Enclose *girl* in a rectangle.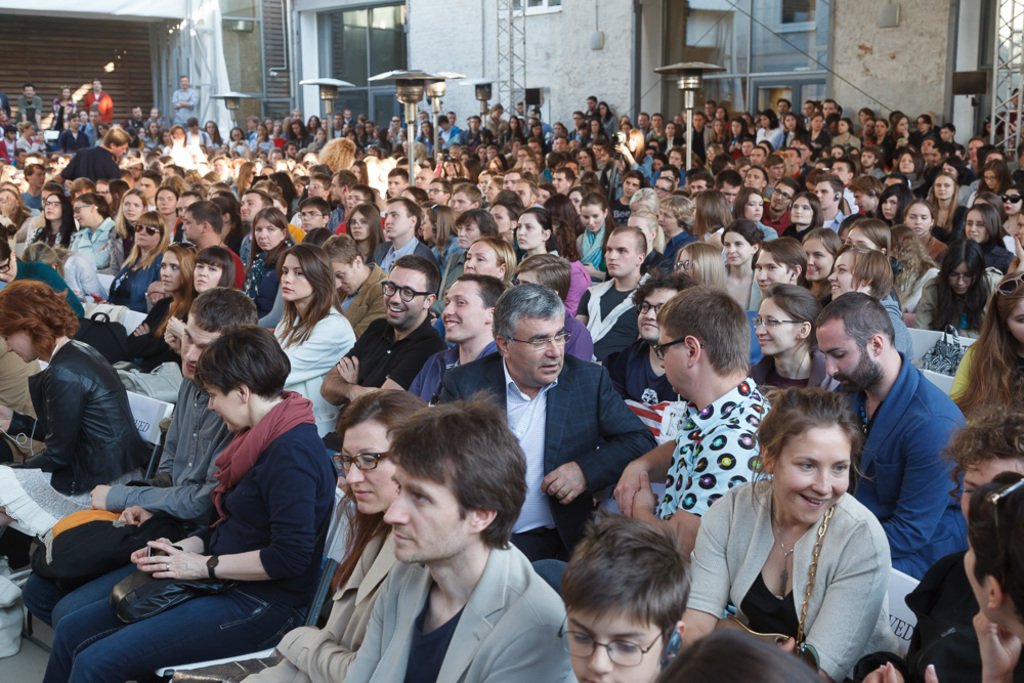
bbox(33, 193, 69, 253).
